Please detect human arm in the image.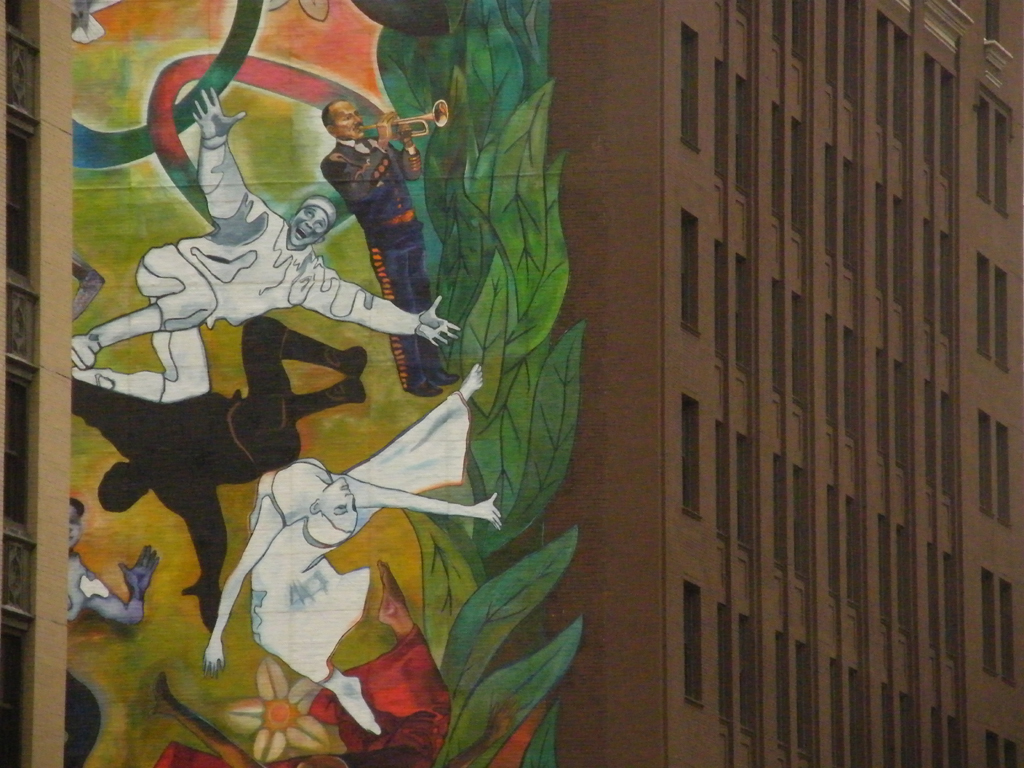
bbox=(288, 254, 464, 350).
